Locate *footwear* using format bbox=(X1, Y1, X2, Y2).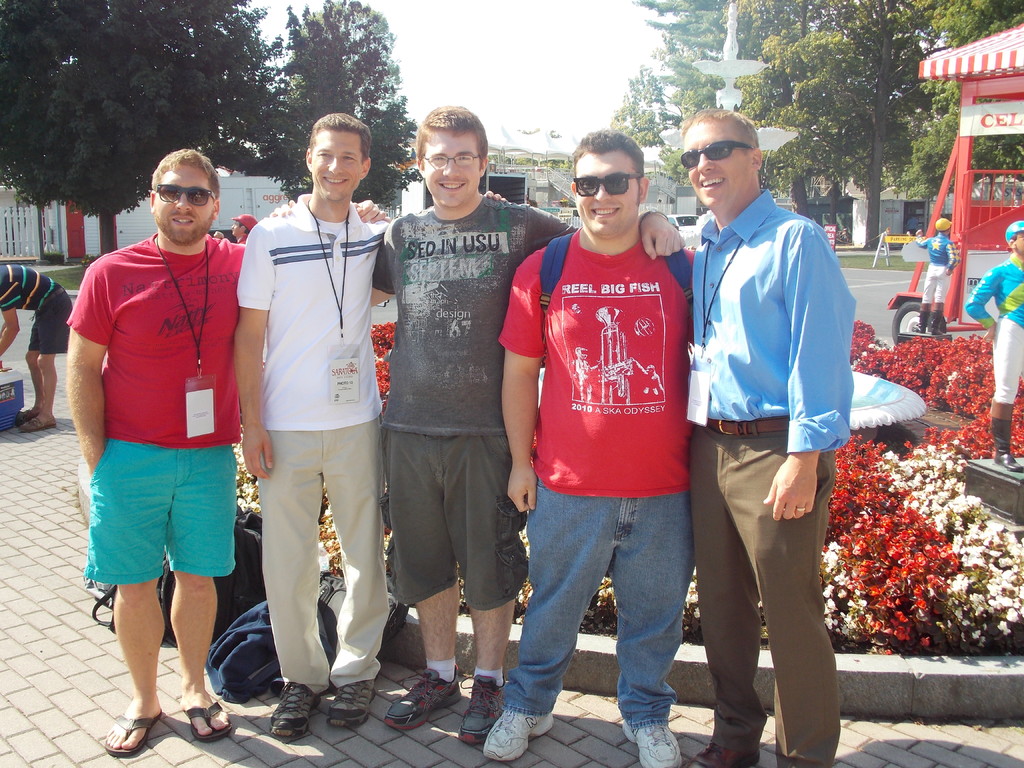
bbox=(686, 738, 771, 767).
